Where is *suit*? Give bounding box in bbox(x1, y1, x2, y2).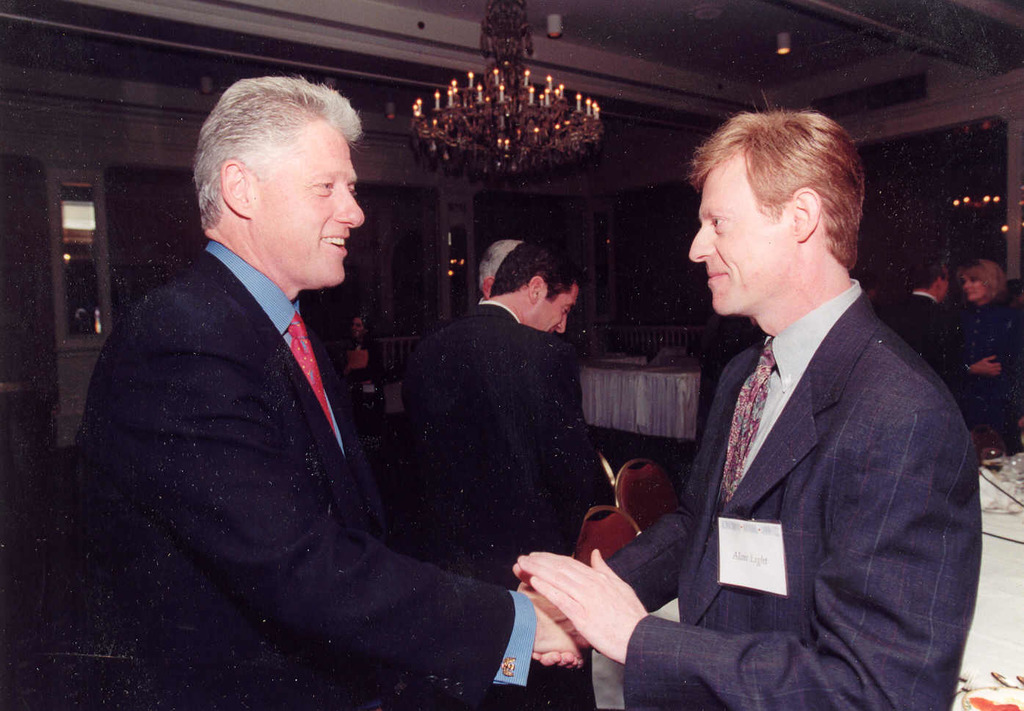
bbox(393, 296, 607, 592).
